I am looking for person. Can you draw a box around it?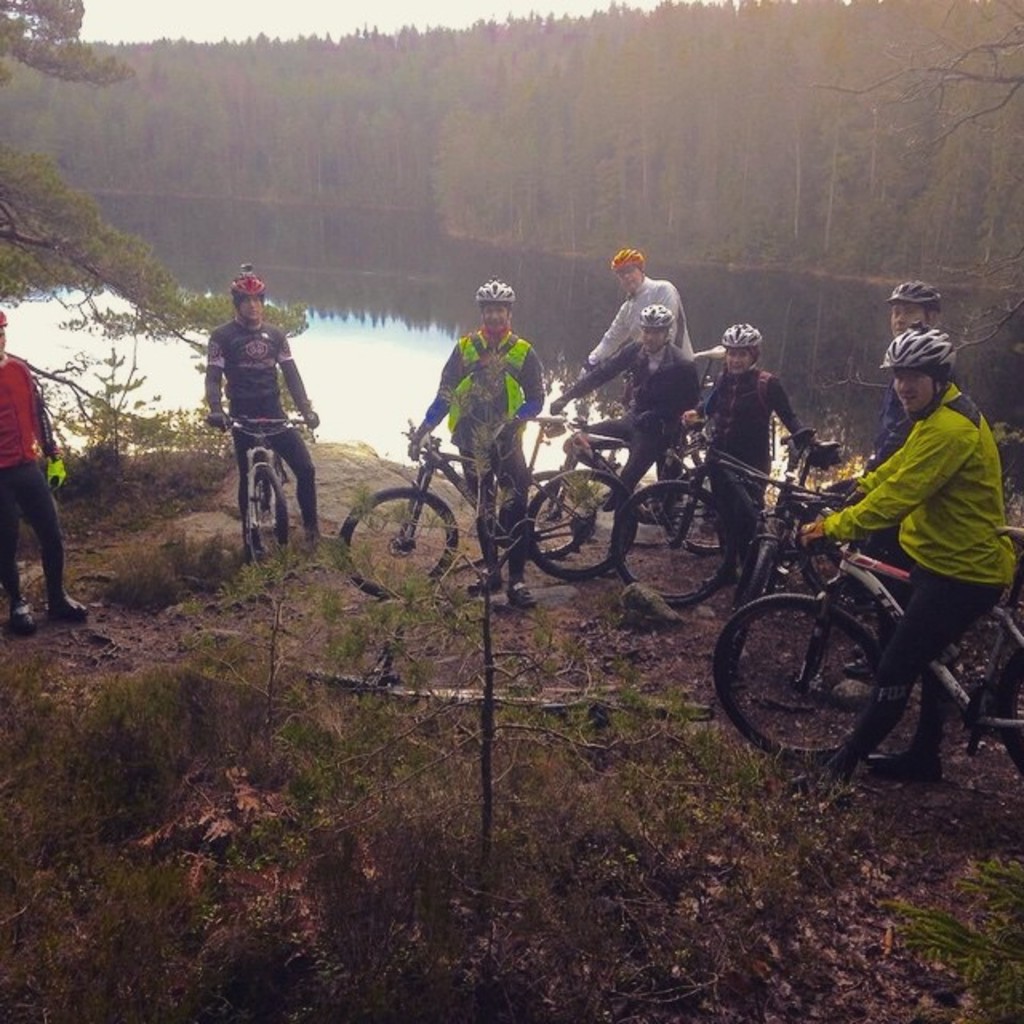
Sure, the bounding box is (581, 245, 707, 398).
